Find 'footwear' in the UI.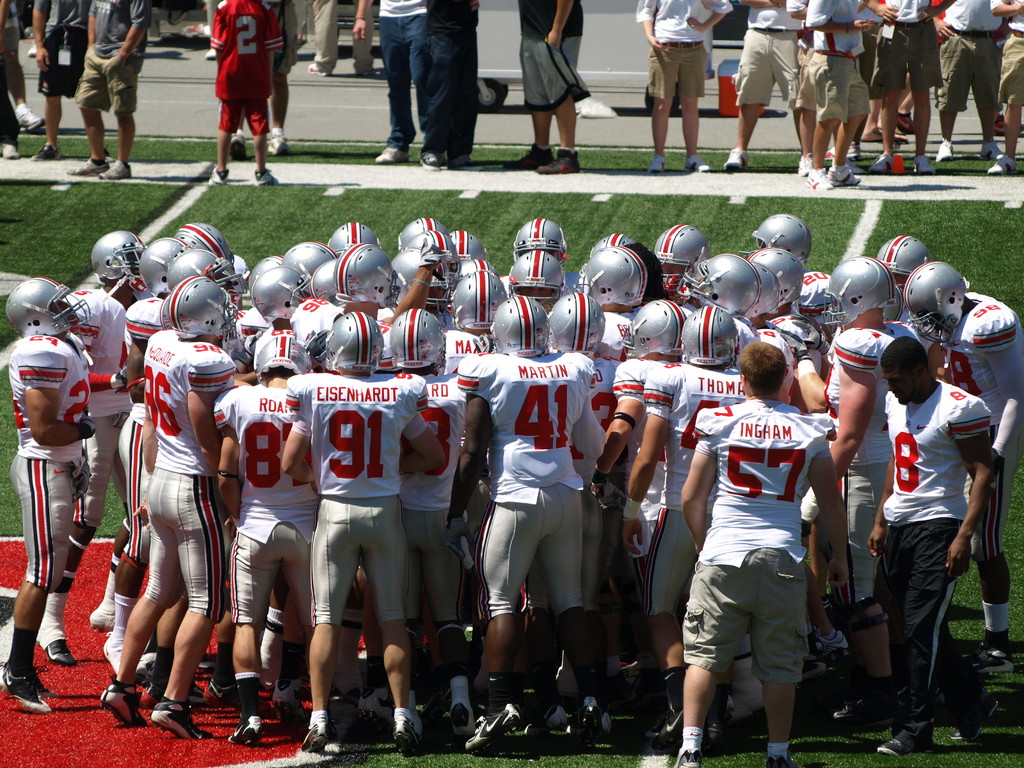
UI element at <bbox>205, 161, 232, 190</bbox>.
